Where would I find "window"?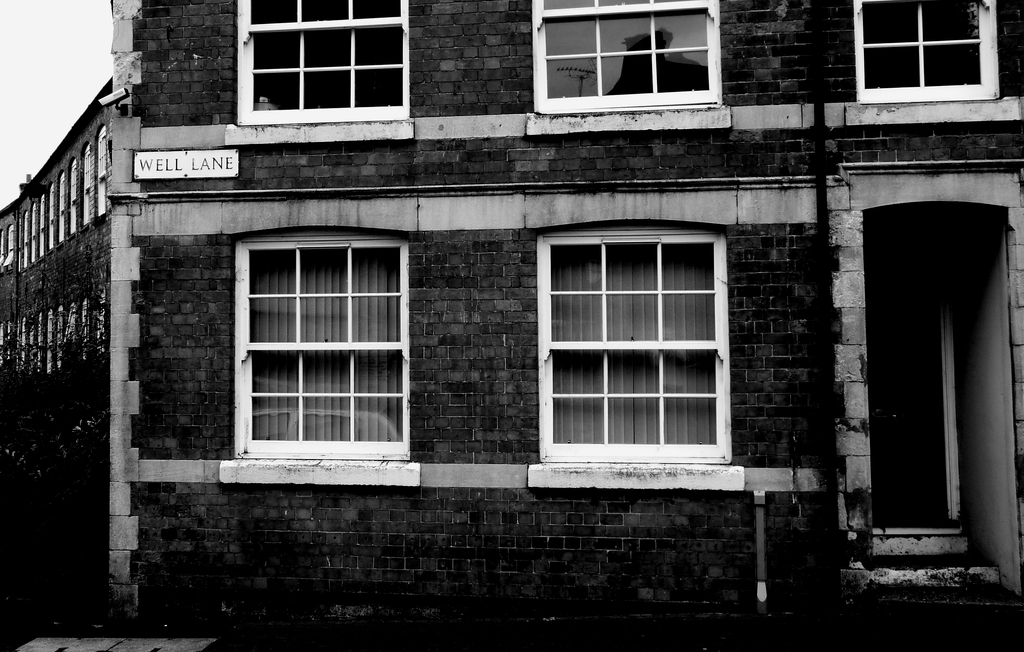
At <region>536, 225, 747, 465</region>.
